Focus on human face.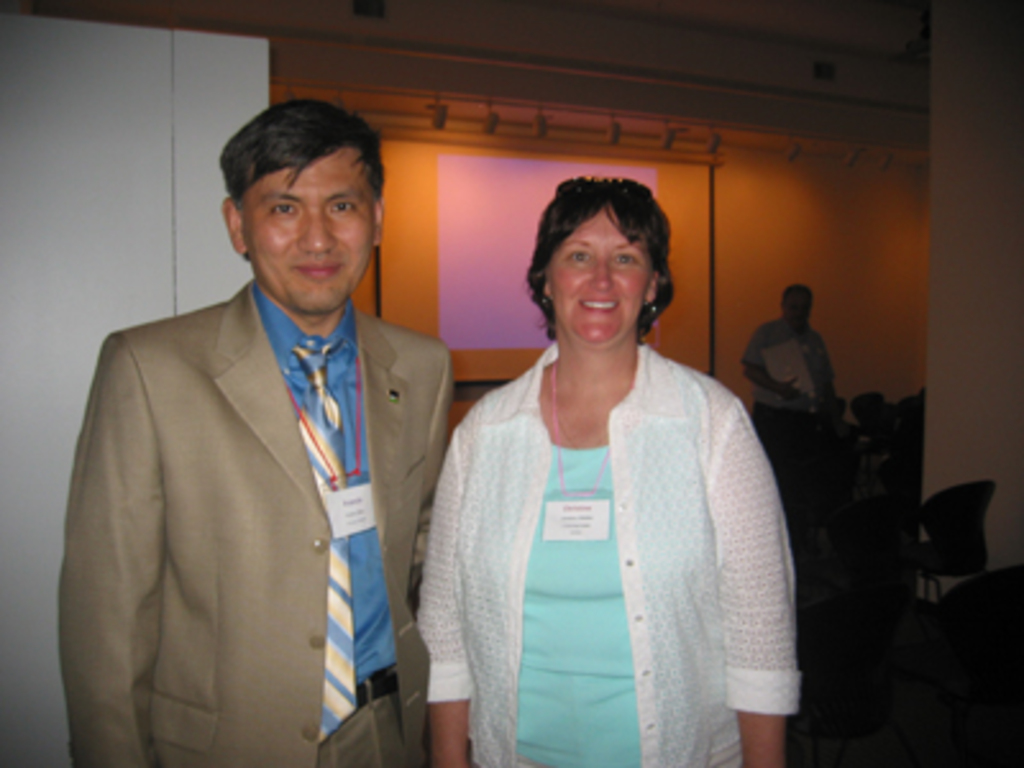
Focused at bbox=(238, 148, 376, 307).
